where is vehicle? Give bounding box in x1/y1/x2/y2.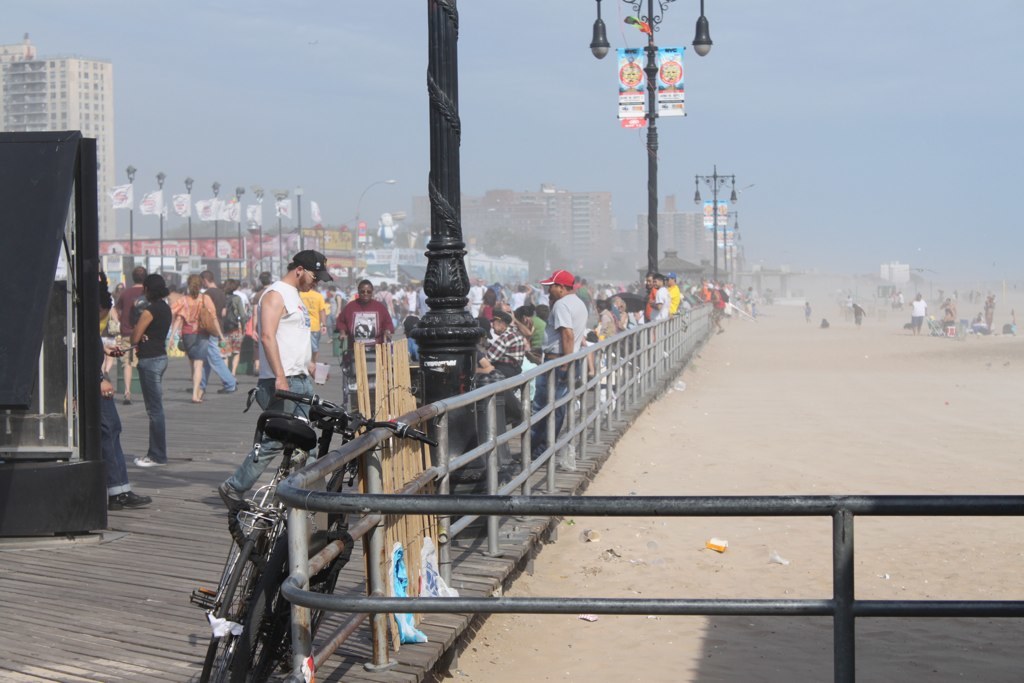
342/334/391/415.
